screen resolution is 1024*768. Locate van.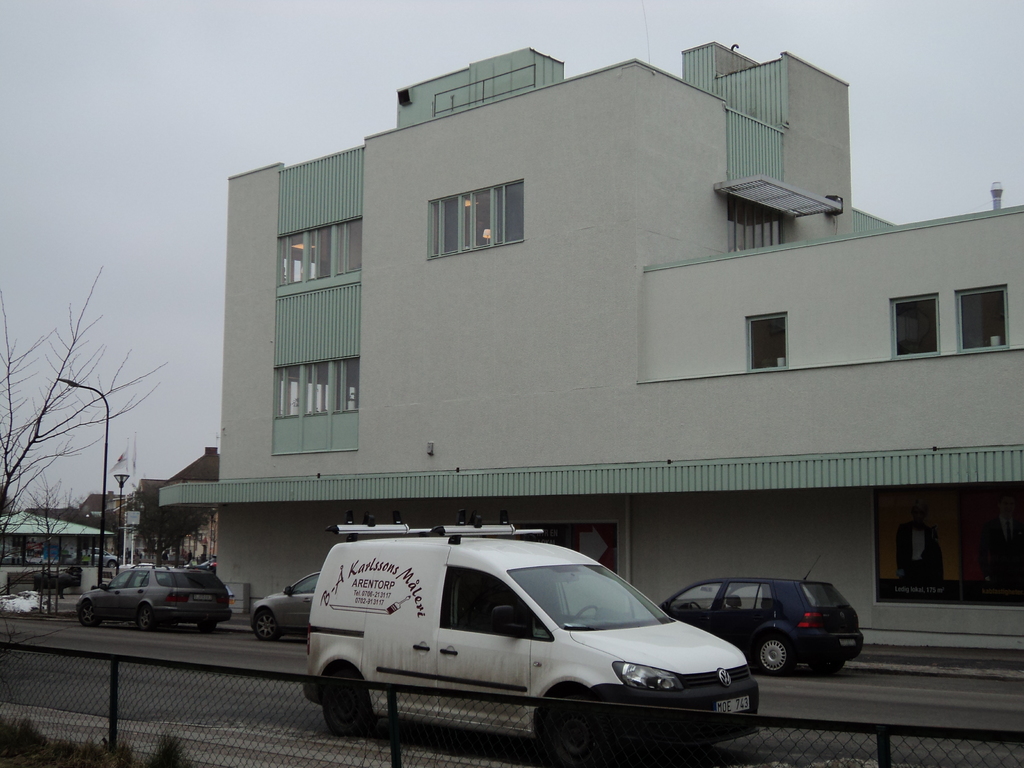
299, 512, 764, 767.
